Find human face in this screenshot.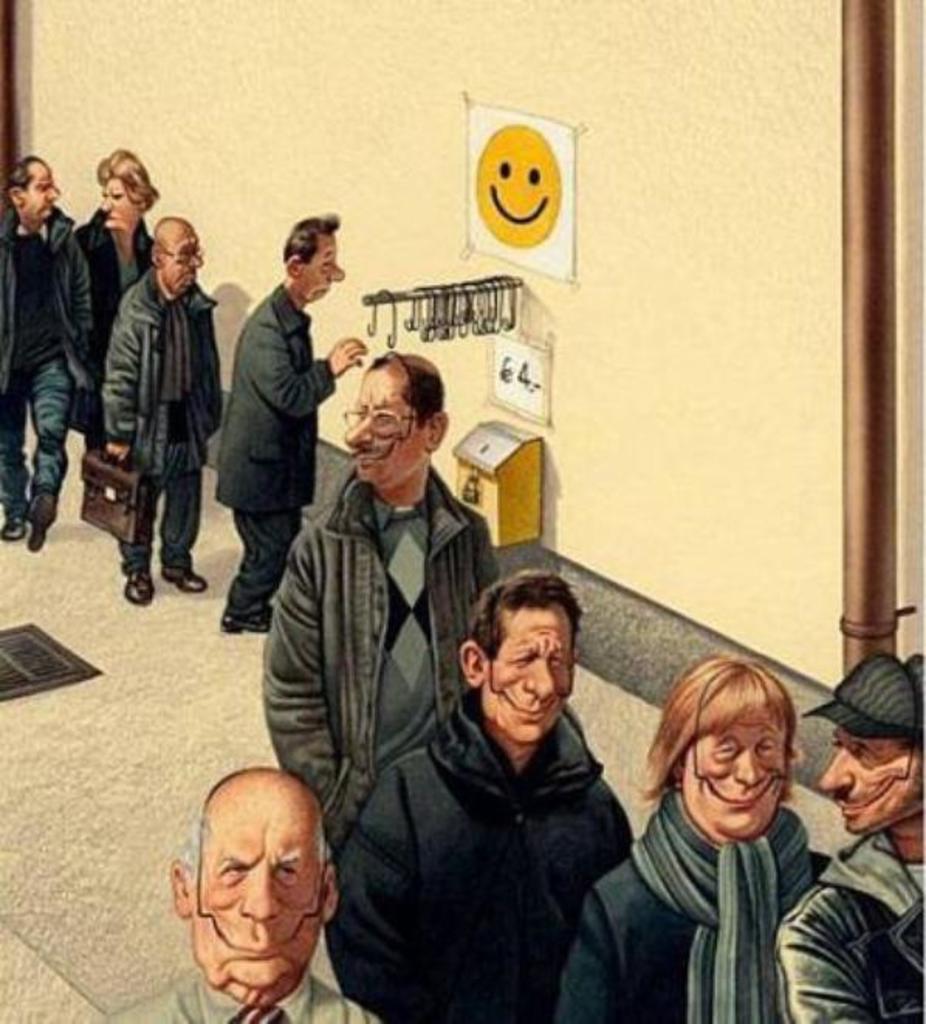
The bounding box for human face is 310:232:344:304.
